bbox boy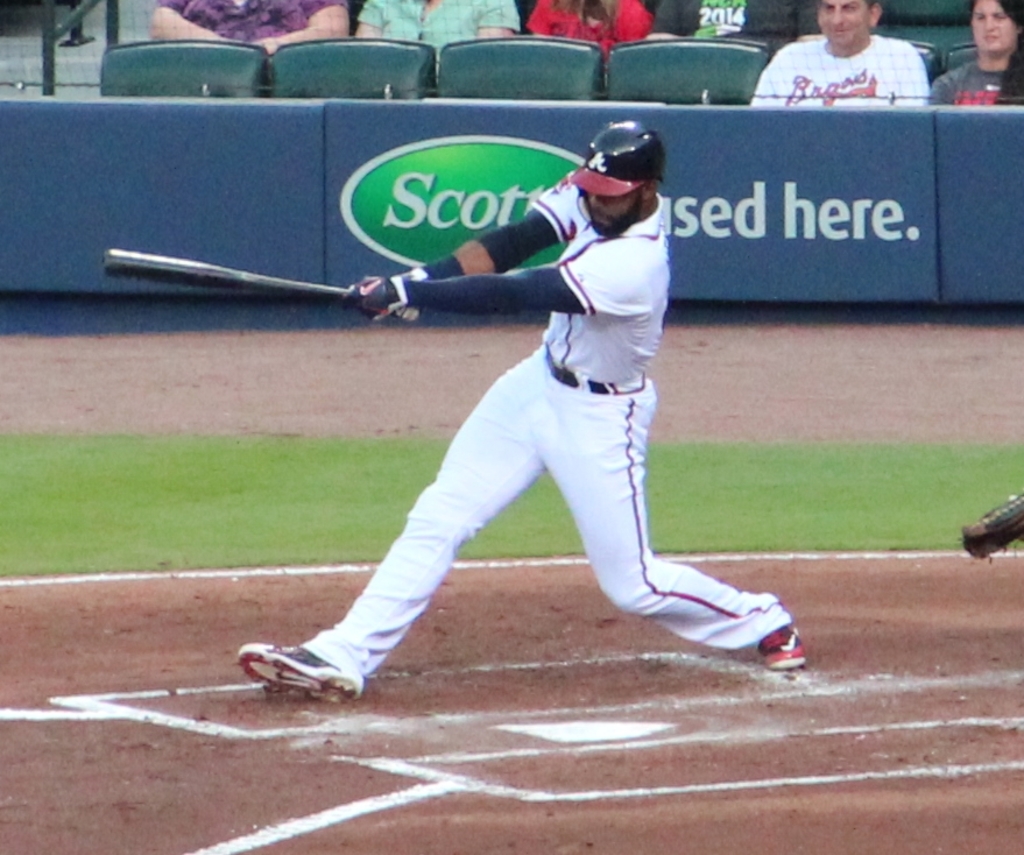
x1=186 y1=115 x2=784 y2=697
